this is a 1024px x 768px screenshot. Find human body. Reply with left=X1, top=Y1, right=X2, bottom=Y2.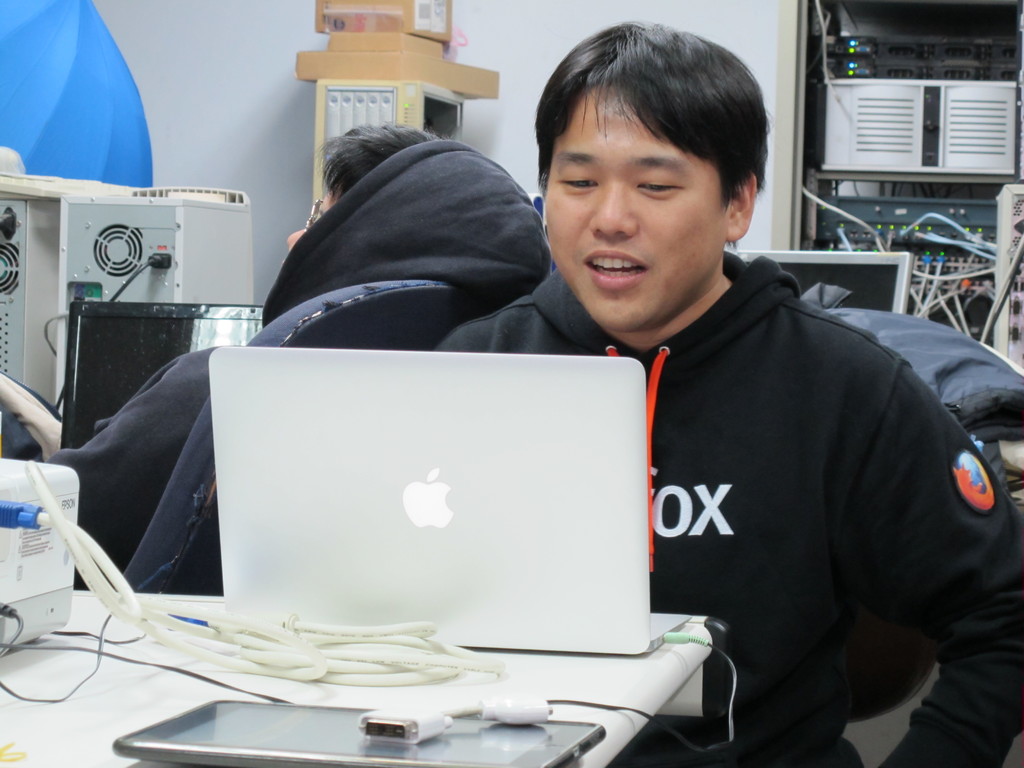
left=41, top=340, right=248, bottom=590.
